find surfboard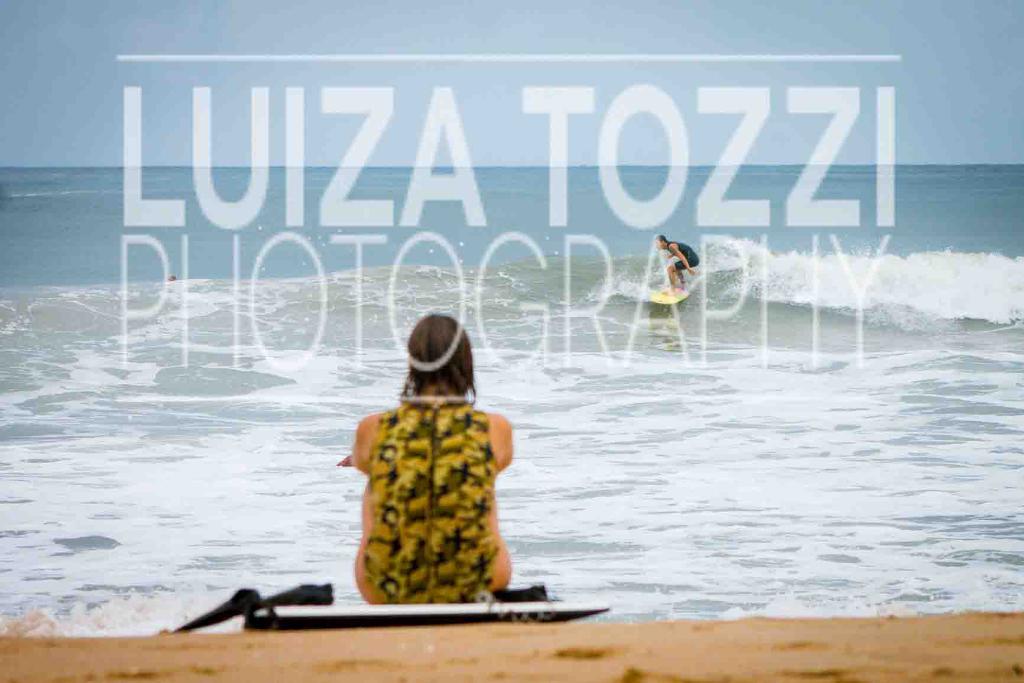
[248,600,607,629]
